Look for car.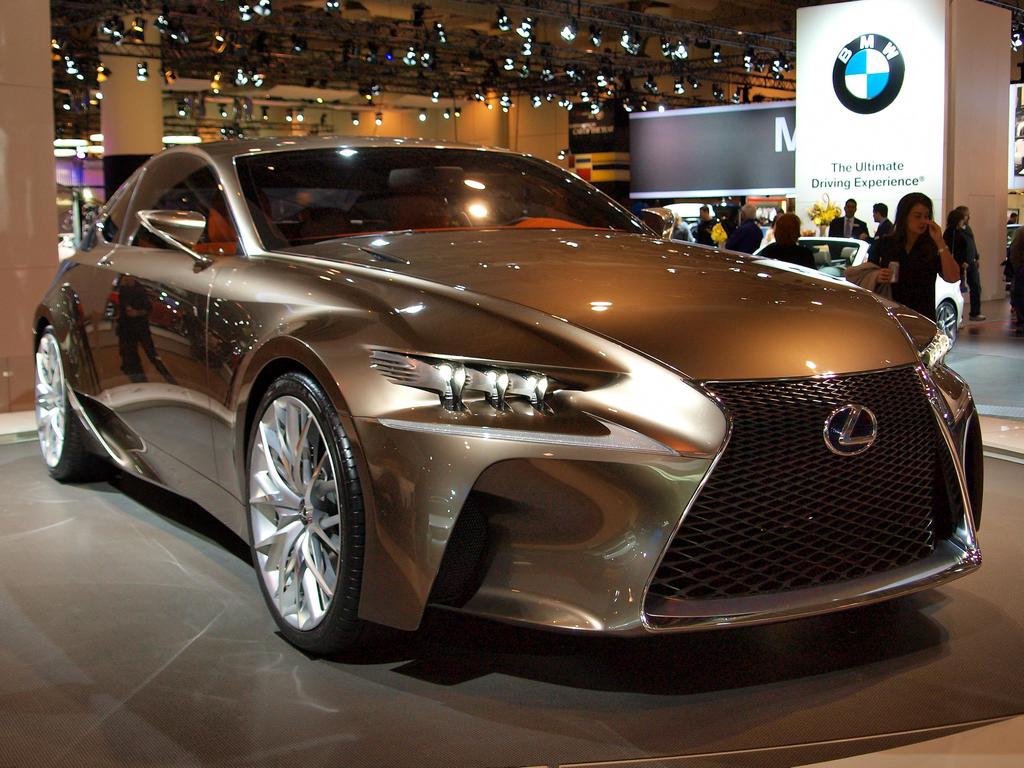
Found: {"x1": 31, "y1": 130, "x2": 981, "y2": 654}.
